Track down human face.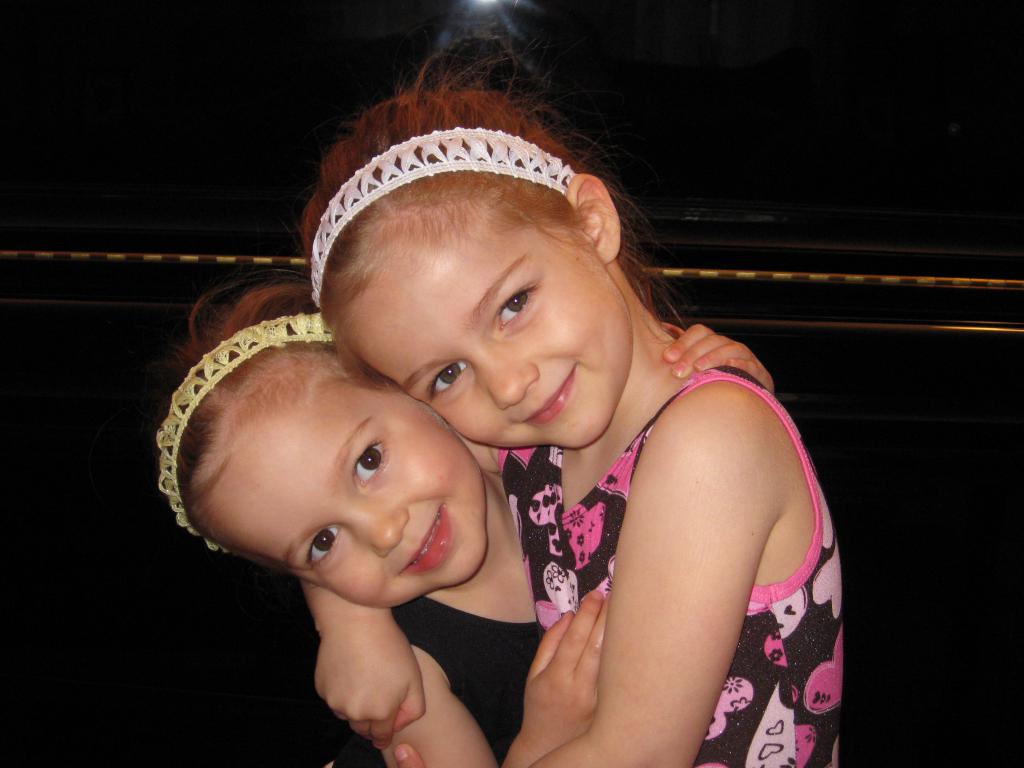
Tracked to bbox=[202, 371, 481, 611].
